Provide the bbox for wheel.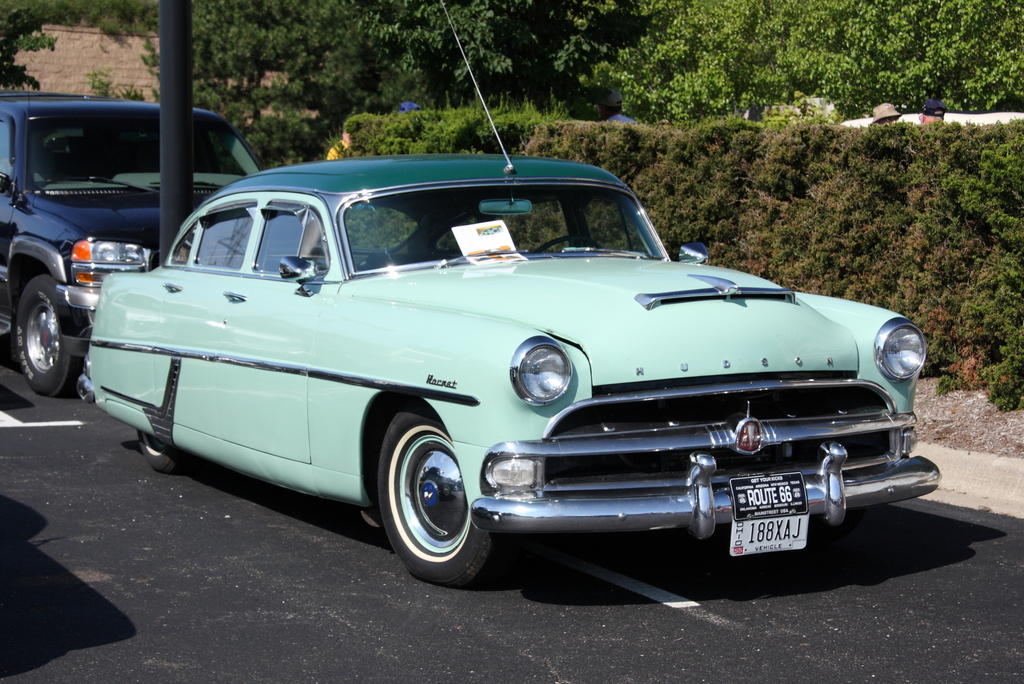
box(128, 427, 202, 475).
